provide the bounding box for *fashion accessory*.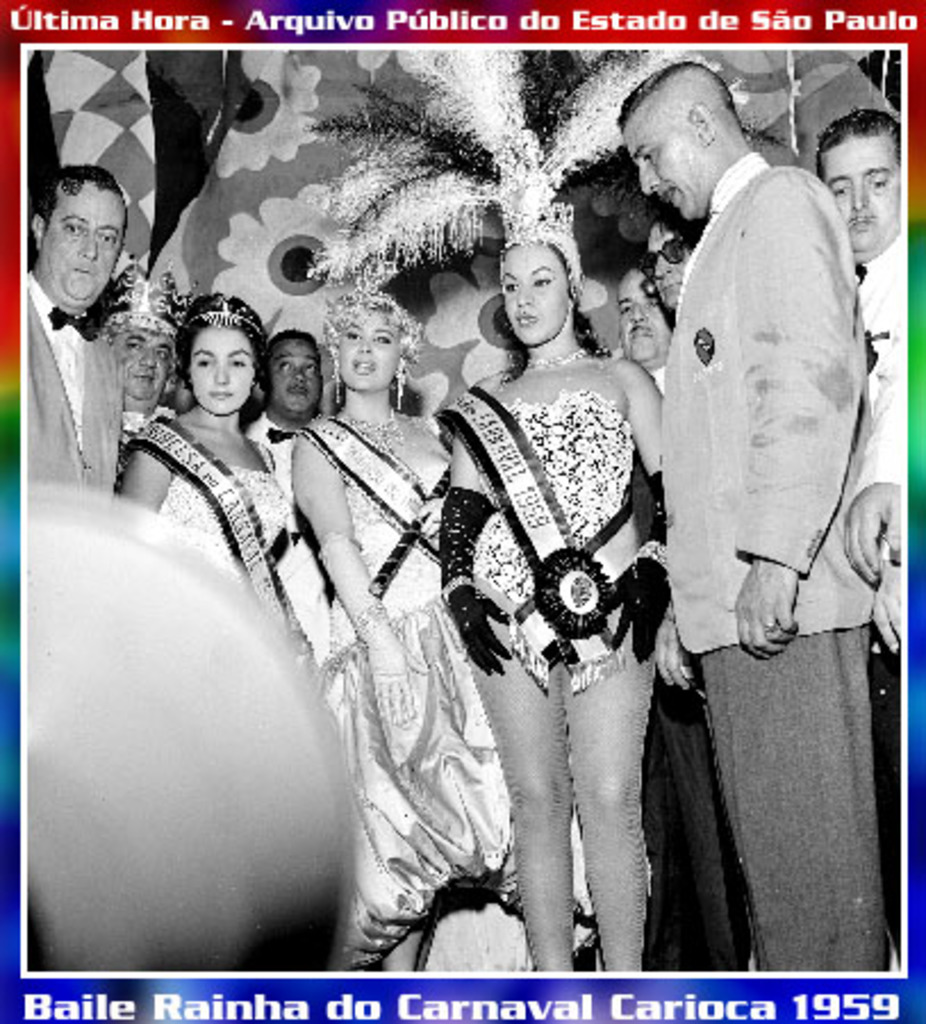
pyautogui.locateOnScreen(332, 364, 341, 403).
